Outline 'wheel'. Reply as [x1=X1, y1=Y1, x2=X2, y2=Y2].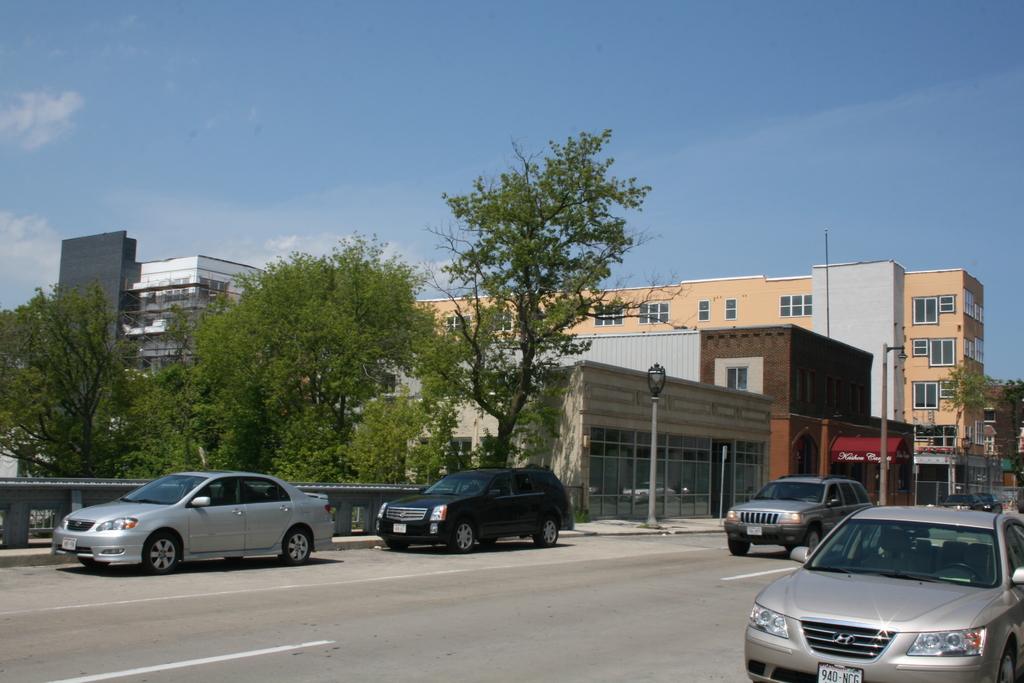
[x1=389, y1=541, x2=410, y2=549].
